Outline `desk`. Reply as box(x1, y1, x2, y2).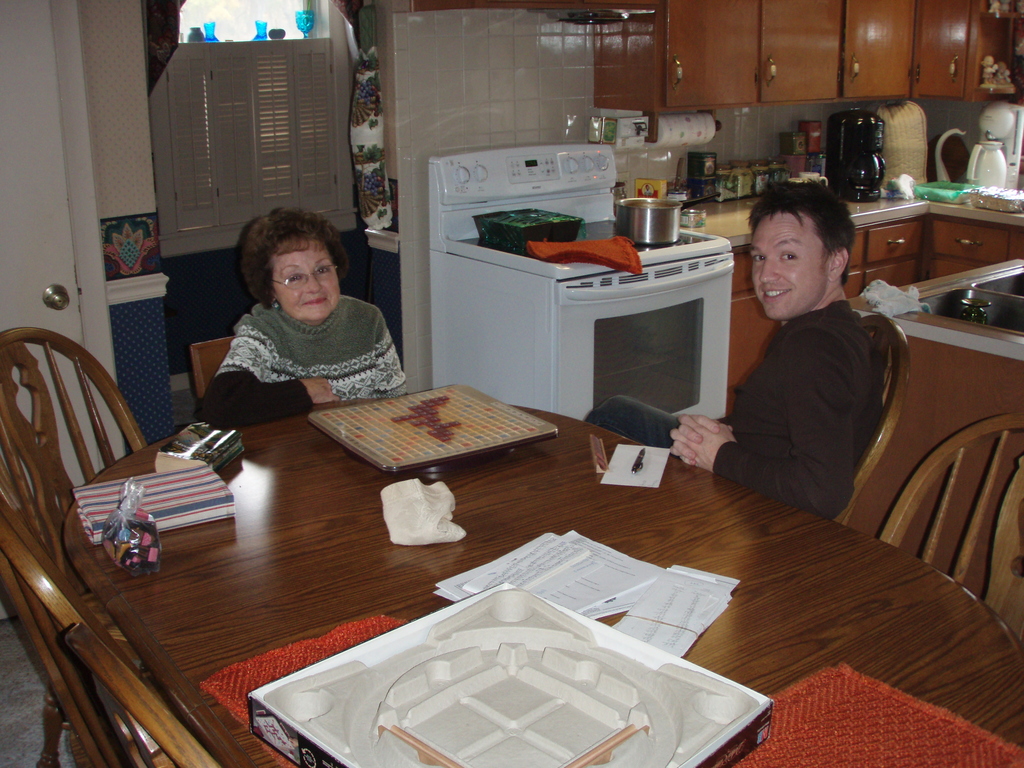
box(60, 397, 1023, 767).
